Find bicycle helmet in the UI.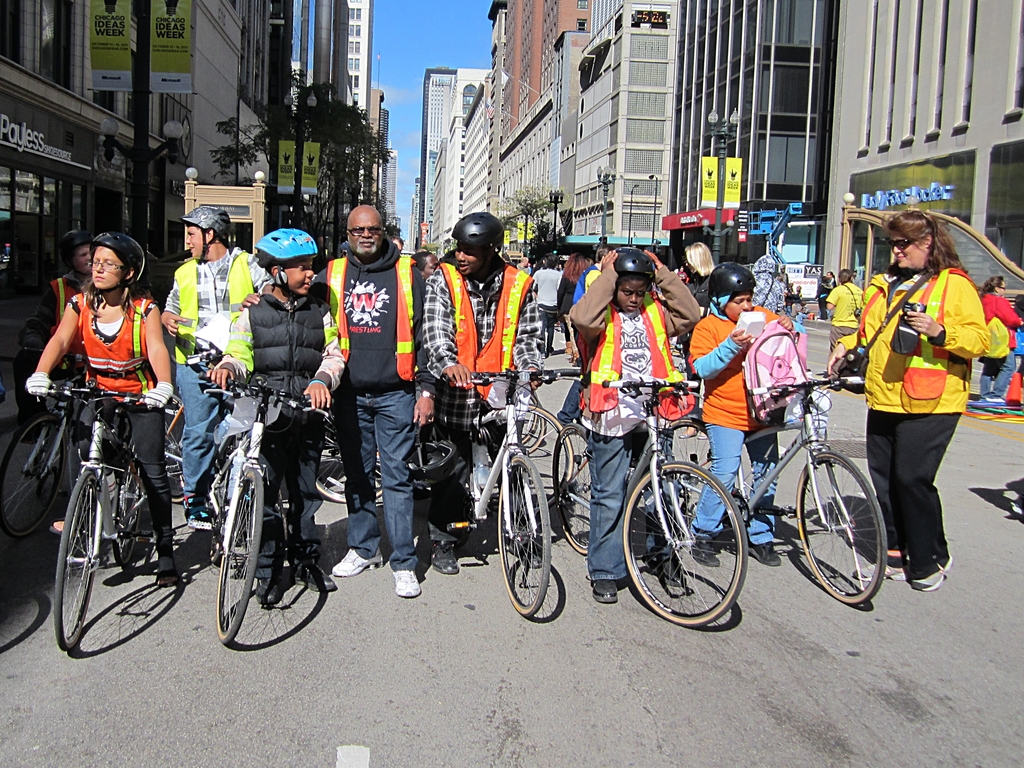
UI element at <bbox>182, 205, 229, 257</bbox>.
